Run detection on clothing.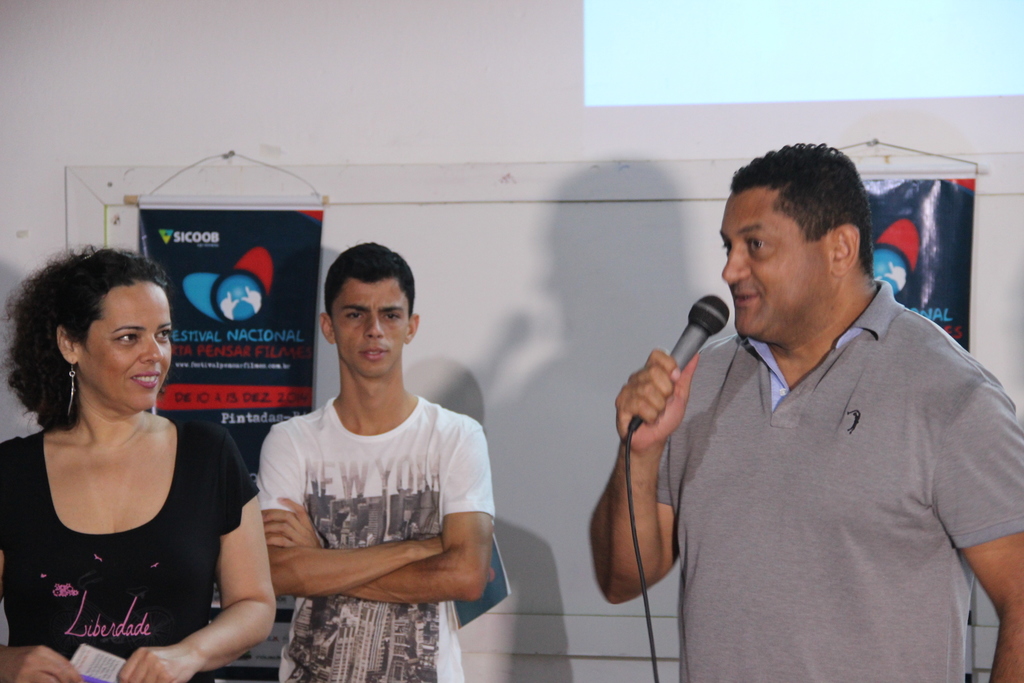
Result: [6,420,318,682].
